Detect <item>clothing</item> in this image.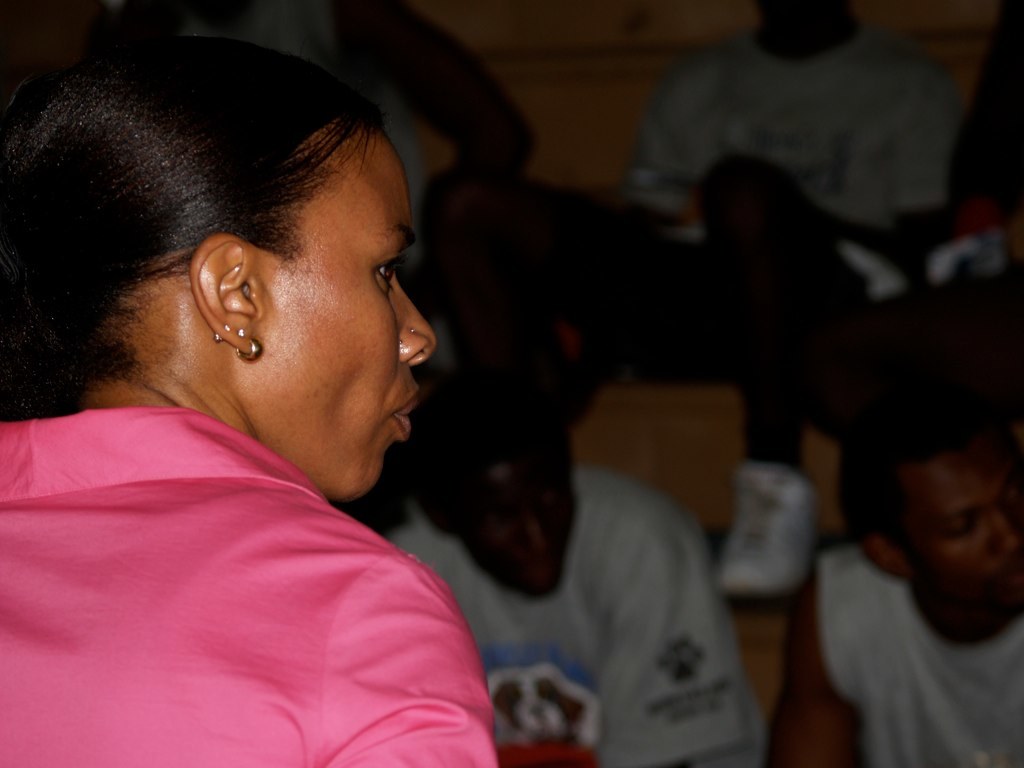
Detection: Rect(0, 403, 495, 767).
